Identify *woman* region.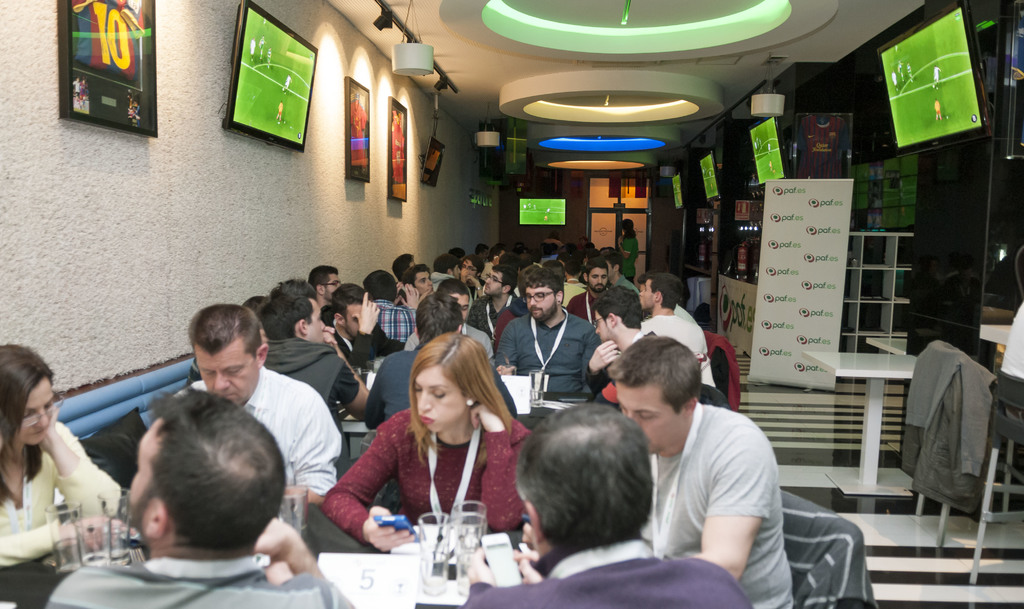
Region: locate(330, 339, 531, 565).
